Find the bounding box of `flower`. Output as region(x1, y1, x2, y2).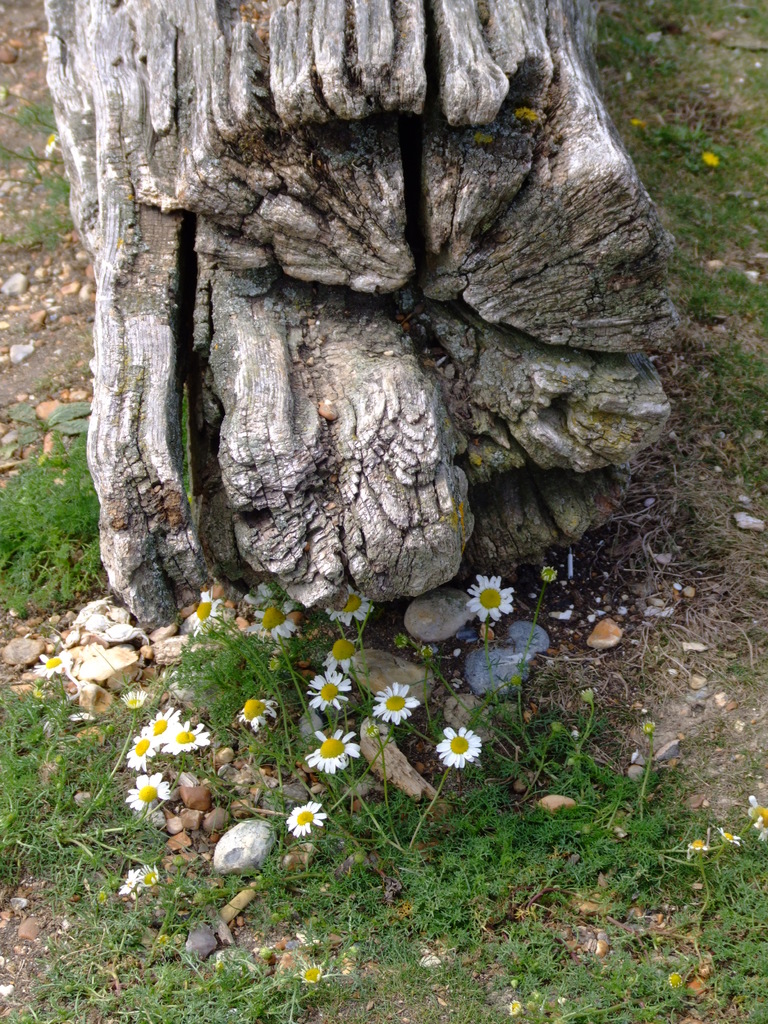
region(719, 827, 744, 846).
